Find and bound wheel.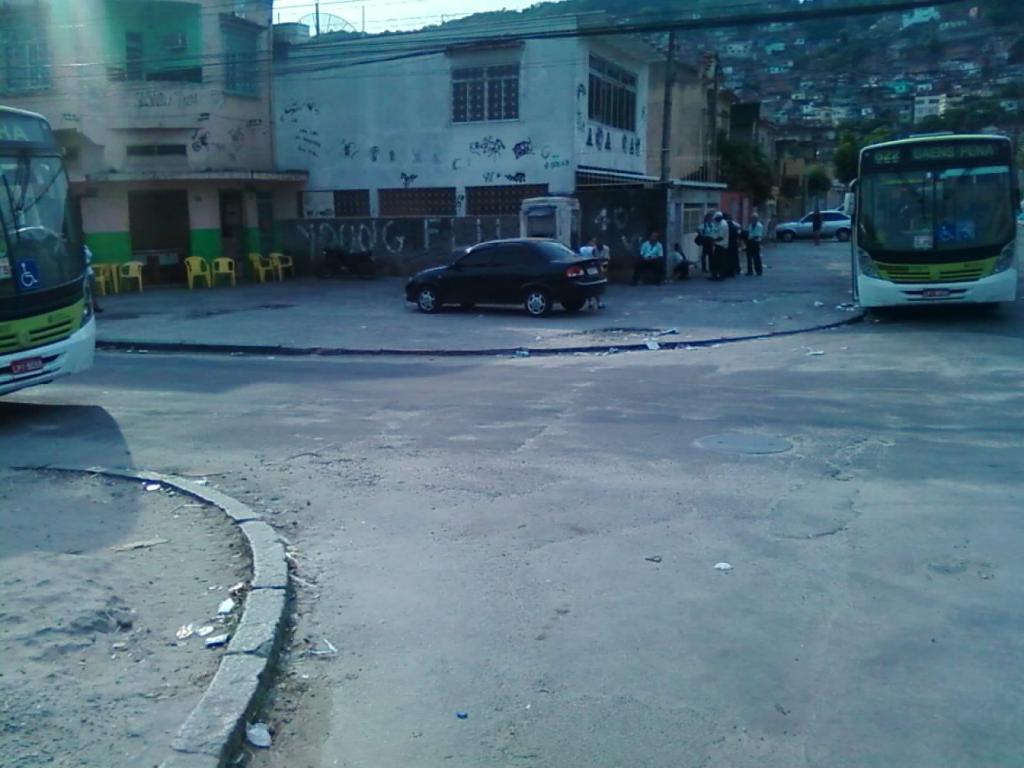
Bound: x1=417 y1=284 x2=443 y2=311.
